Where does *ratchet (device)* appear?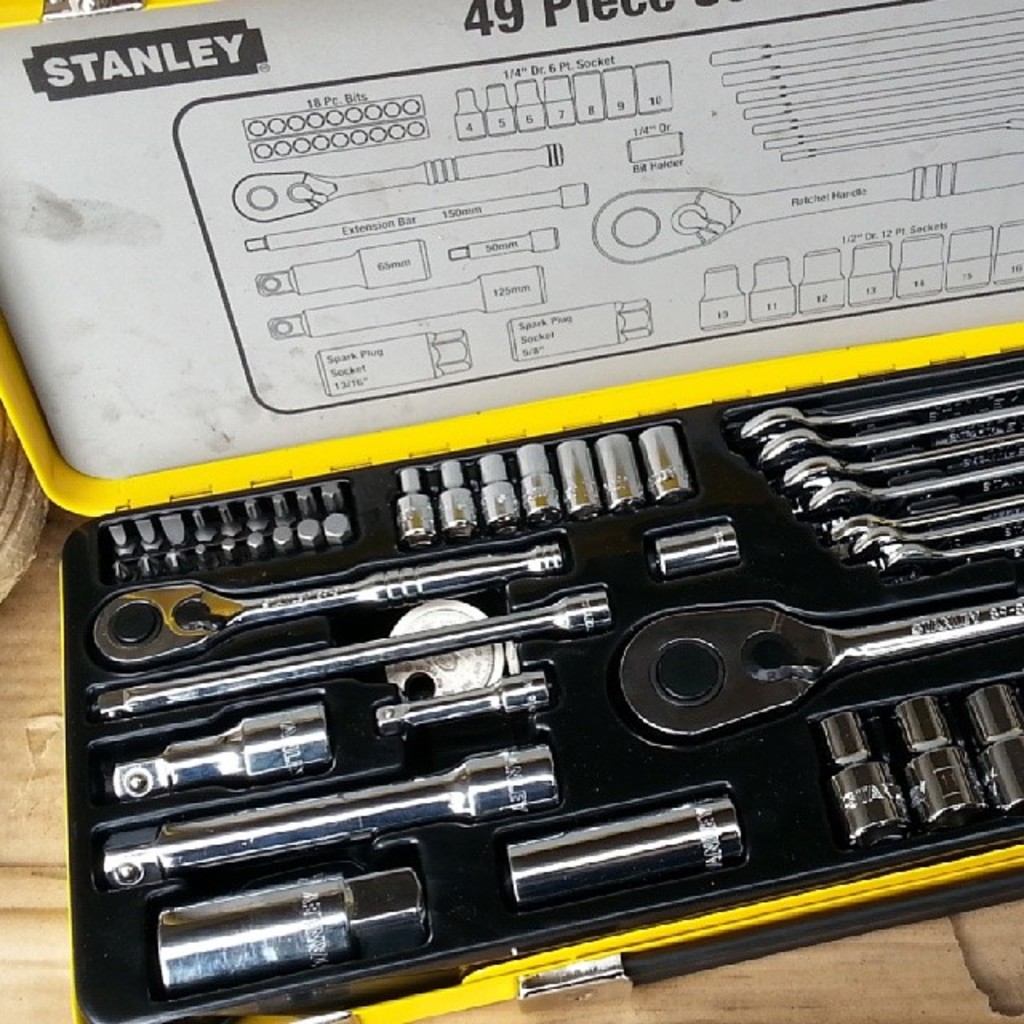
Appears at (x1=104, y1=746, x2=554, y2=894).
